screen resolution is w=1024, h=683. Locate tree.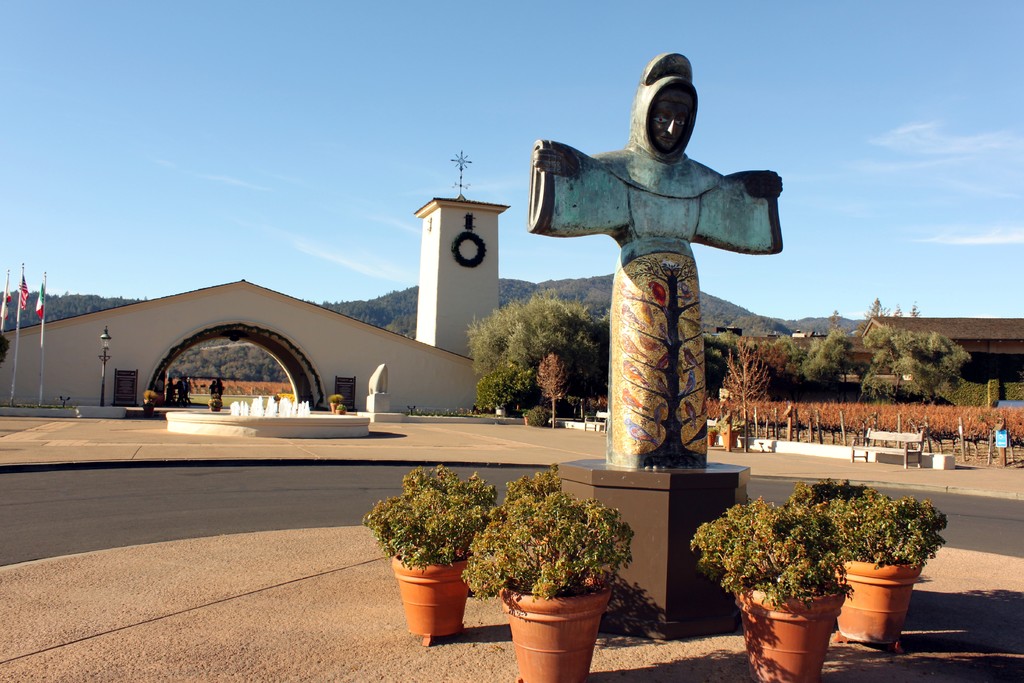
rect(860, 293, 888, 320).
